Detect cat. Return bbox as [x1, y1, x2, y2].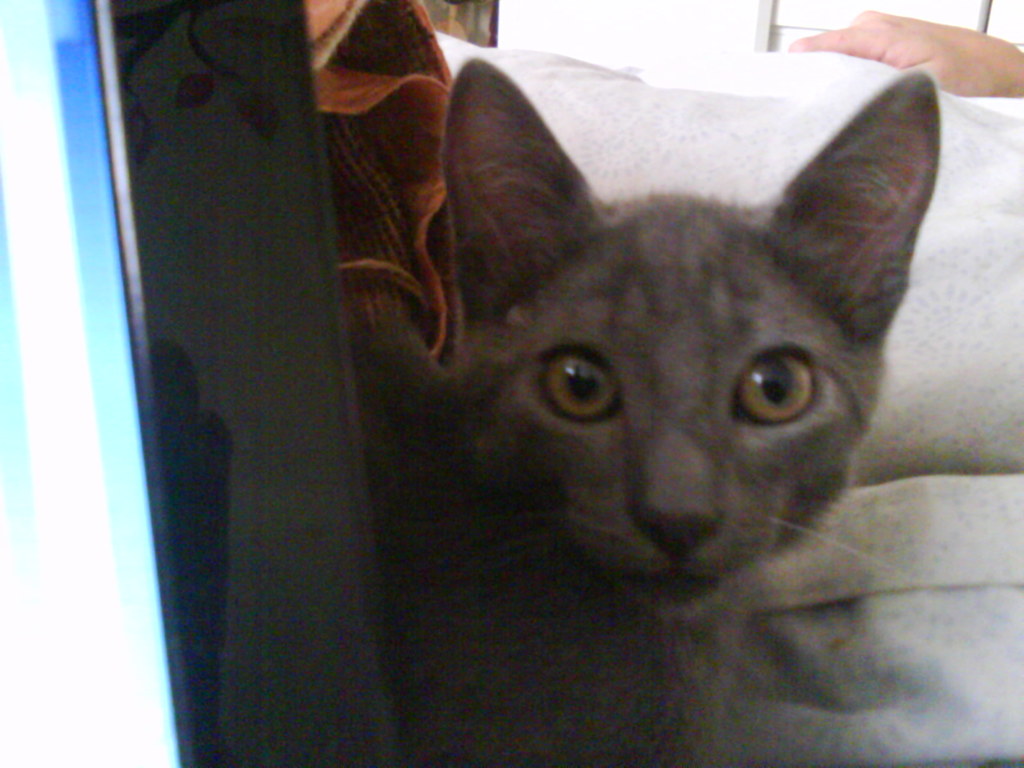
[350, 50, 939, 767].
